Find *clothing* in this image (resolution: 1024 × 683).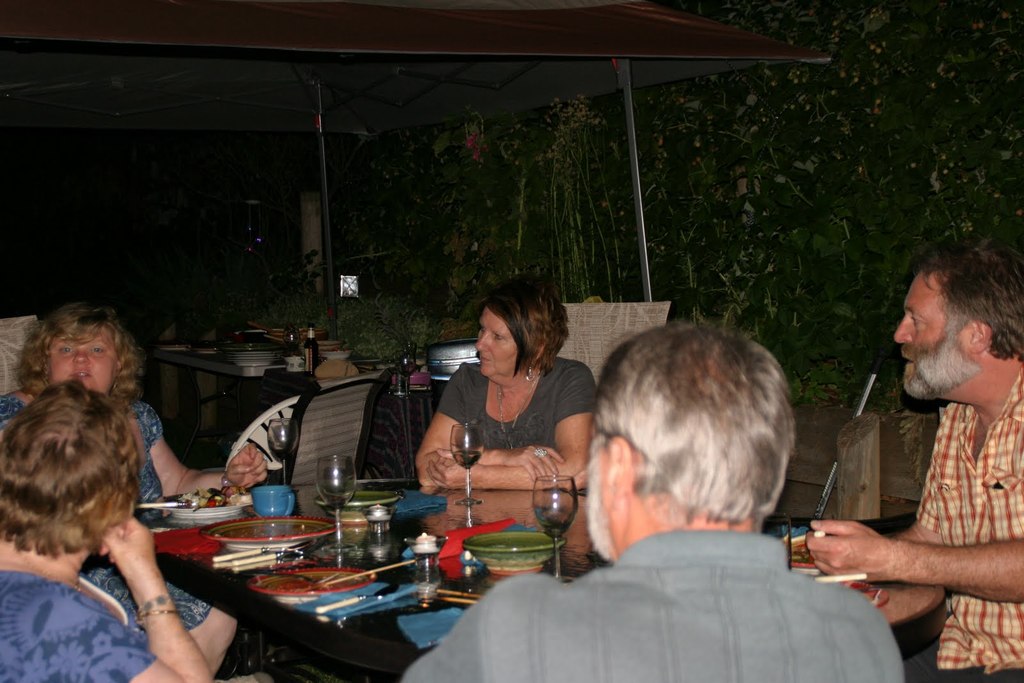
(0, 571, 153, 682).
